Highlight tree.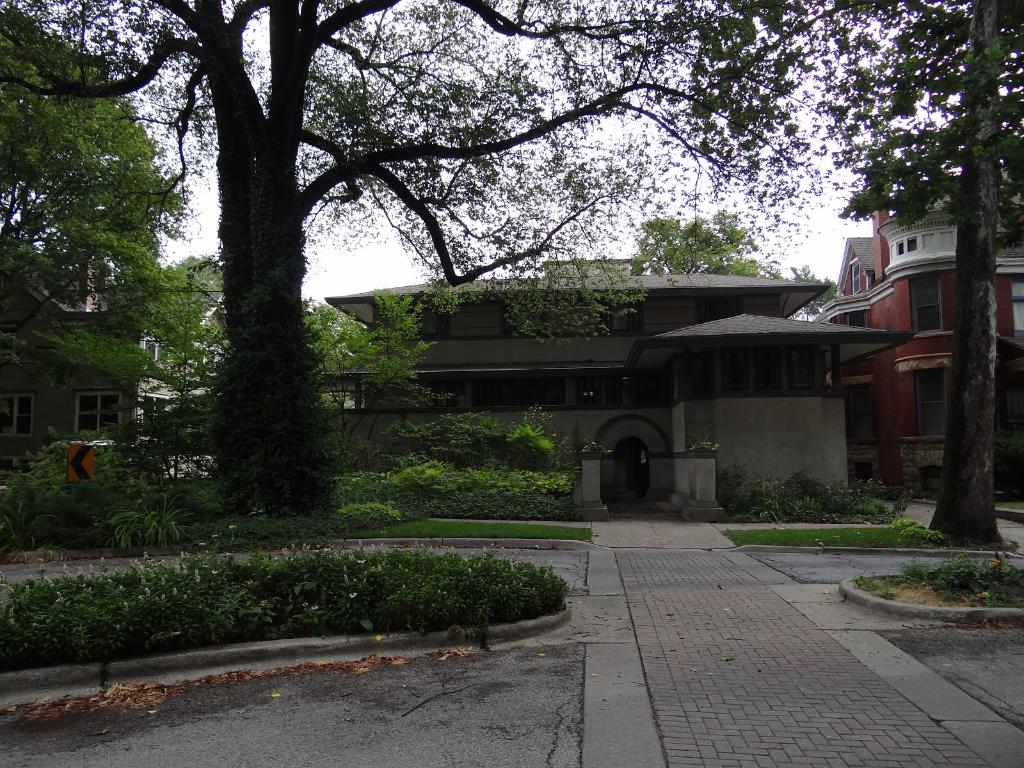
Highlighted region: select_region(820, 0, 1021, 544).
